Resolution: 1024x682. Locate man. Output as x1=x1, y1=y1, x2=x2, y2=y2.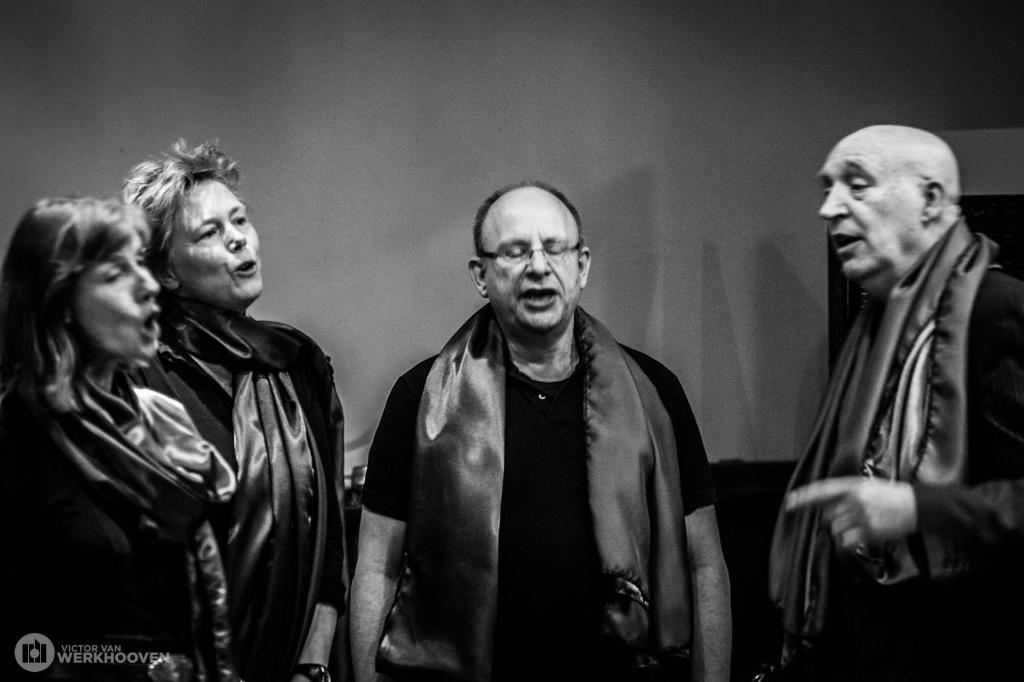
x1=346, y1=174, x2=735, y2=681.
